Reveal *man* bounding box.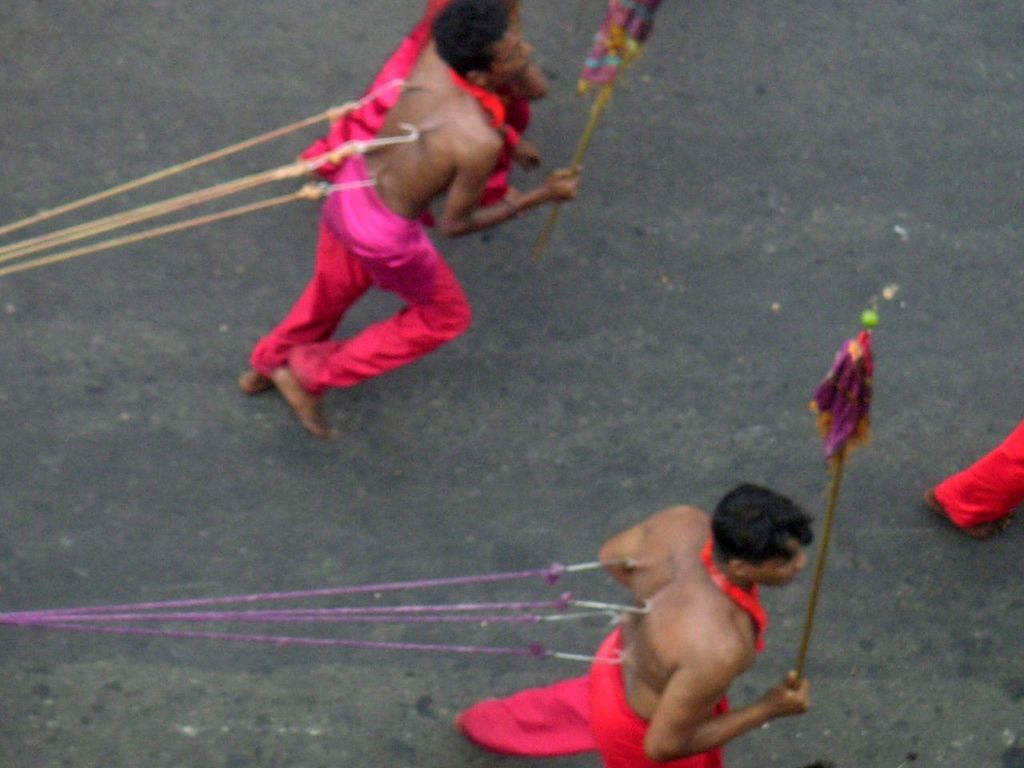
Revealed: [left=220, top=19, right=552, bottom=450].
